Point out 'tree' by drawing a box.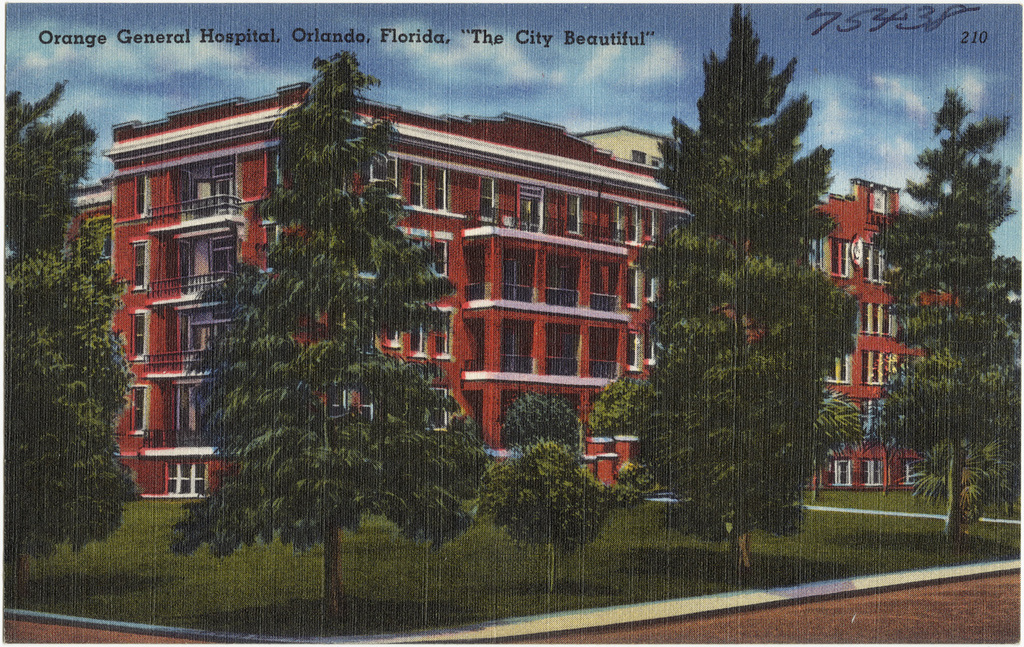
(x1=472, y1=442, x2=618, y2=591).
